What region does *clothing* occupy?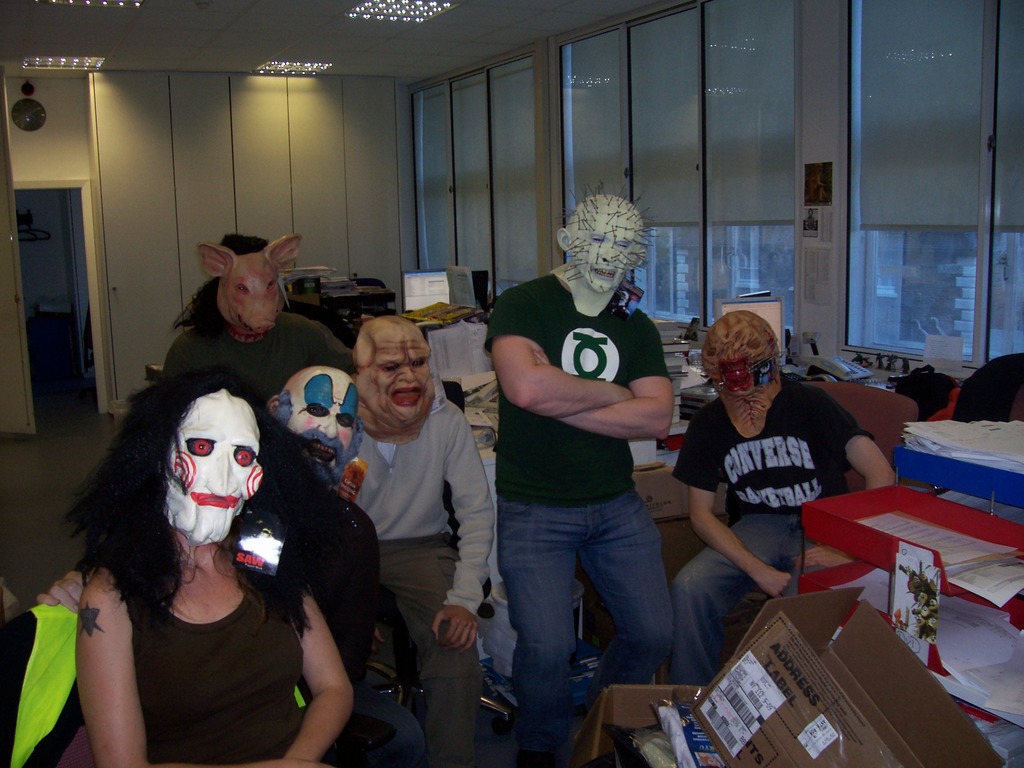
(483,270,677,749).
